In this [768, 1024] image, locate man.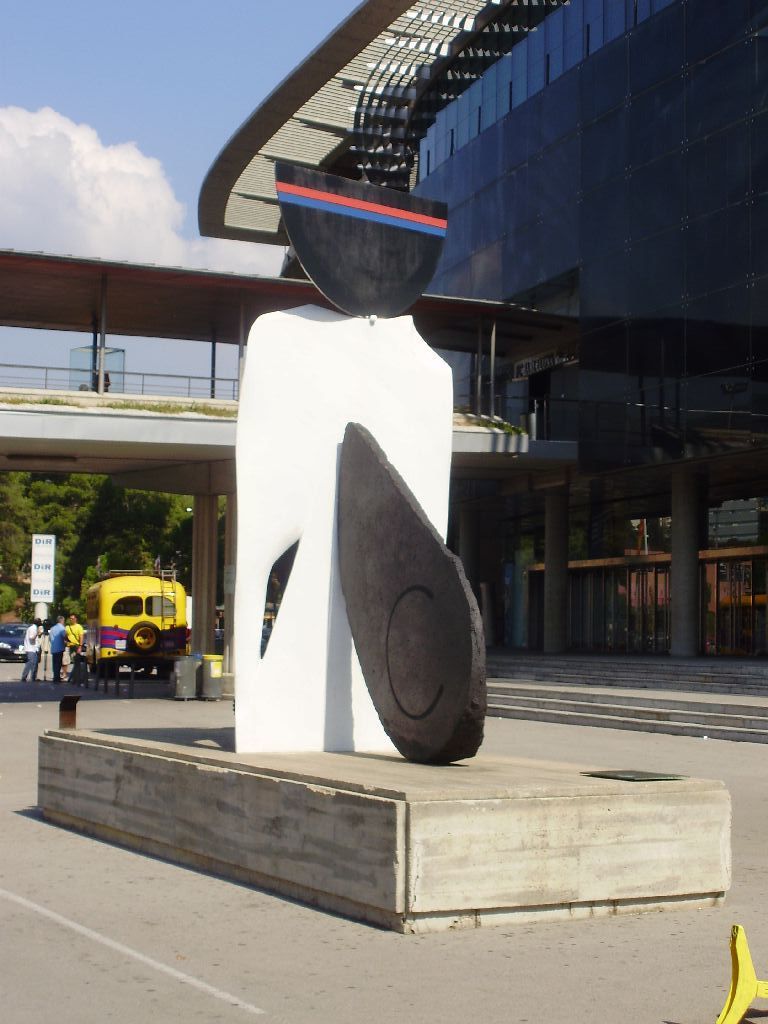
Bounding box: (x1=19, y1=615, x2=45, y2=680).
